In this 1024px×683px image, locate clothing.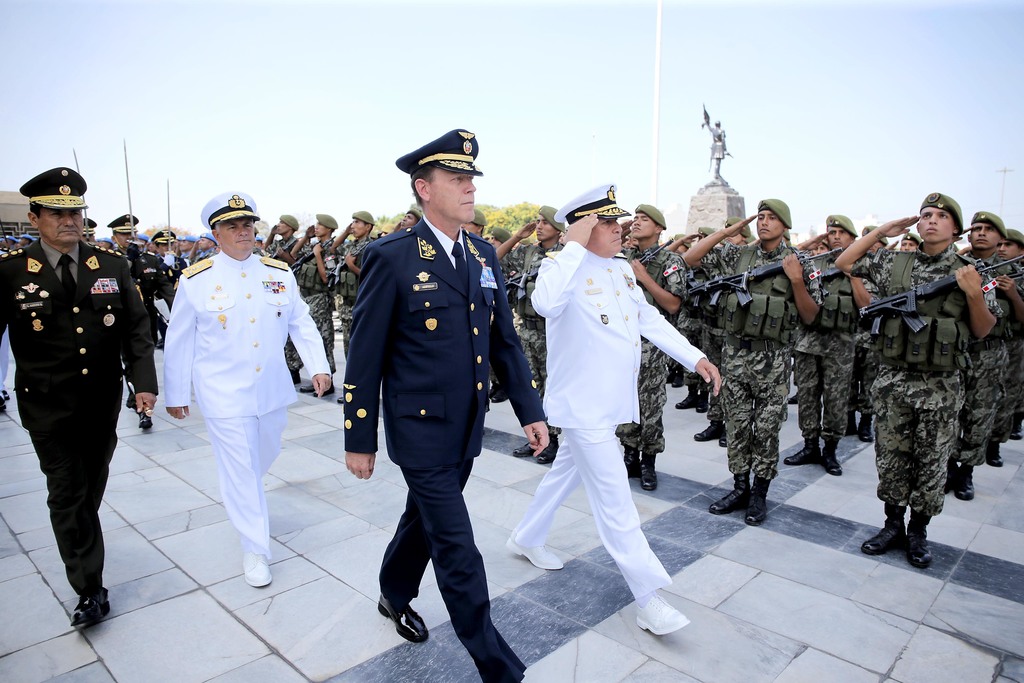
Bounding box: [866,249,971,520].
